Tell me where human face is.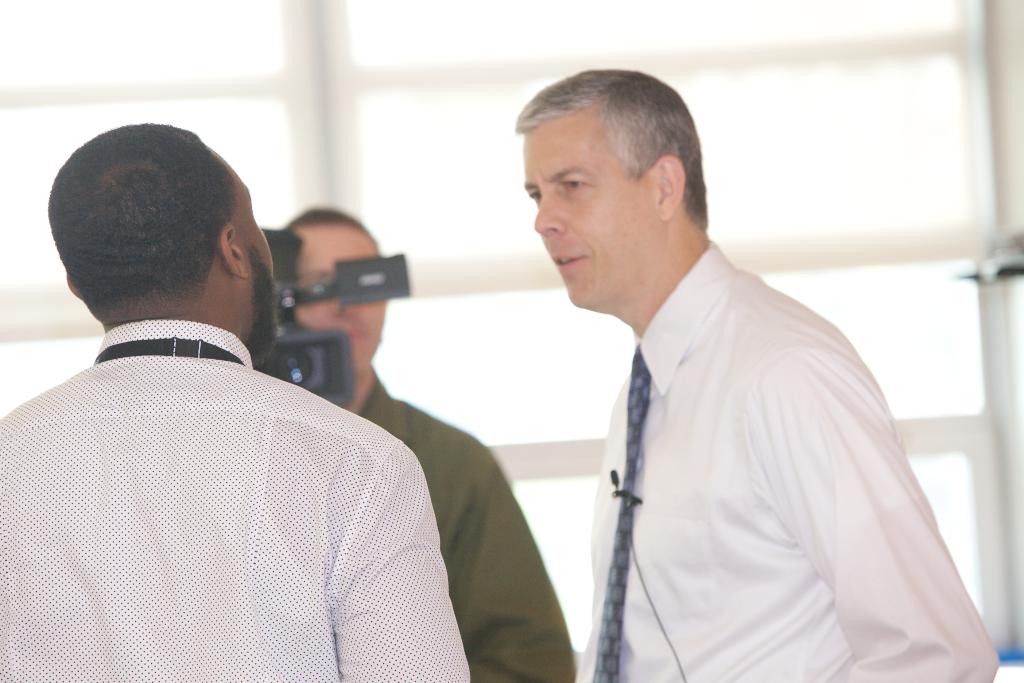
human face is at box(532, 130, 671, 319).
